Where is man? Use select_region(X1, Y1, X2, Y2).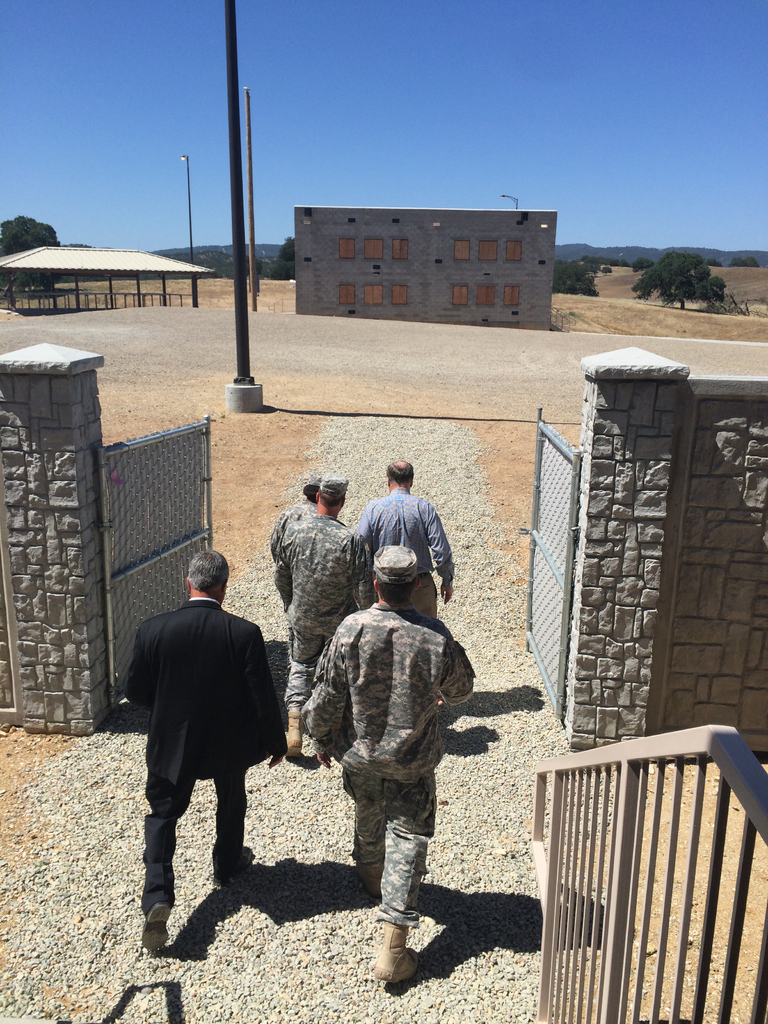
select_region(350, 455, 457, 620).
